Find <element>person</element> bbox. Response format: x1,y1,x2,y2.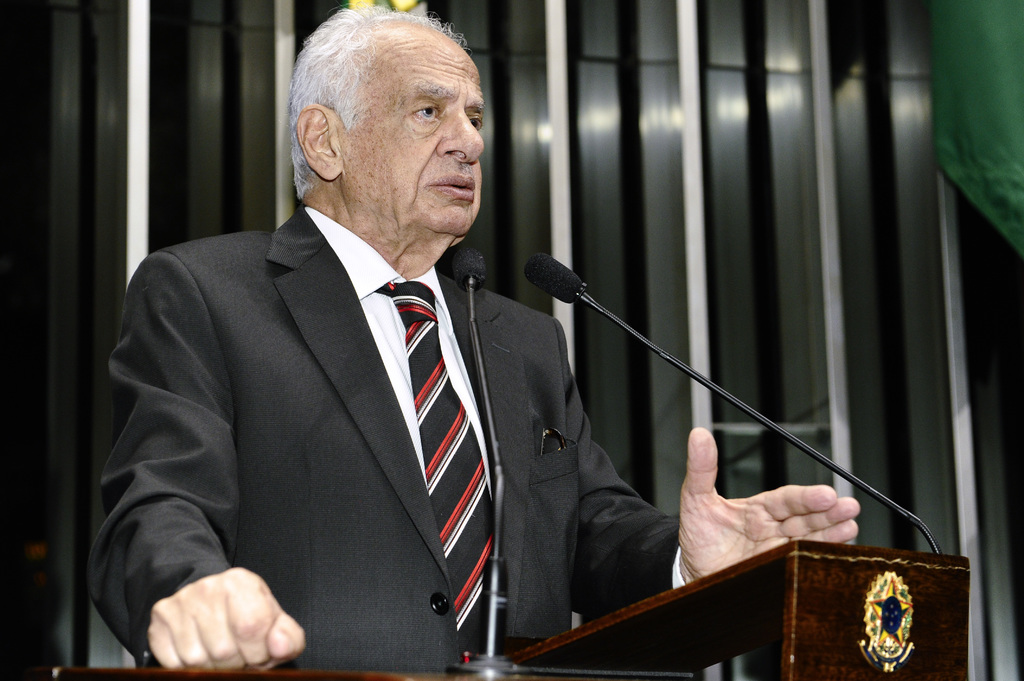
86,1,863,669.
